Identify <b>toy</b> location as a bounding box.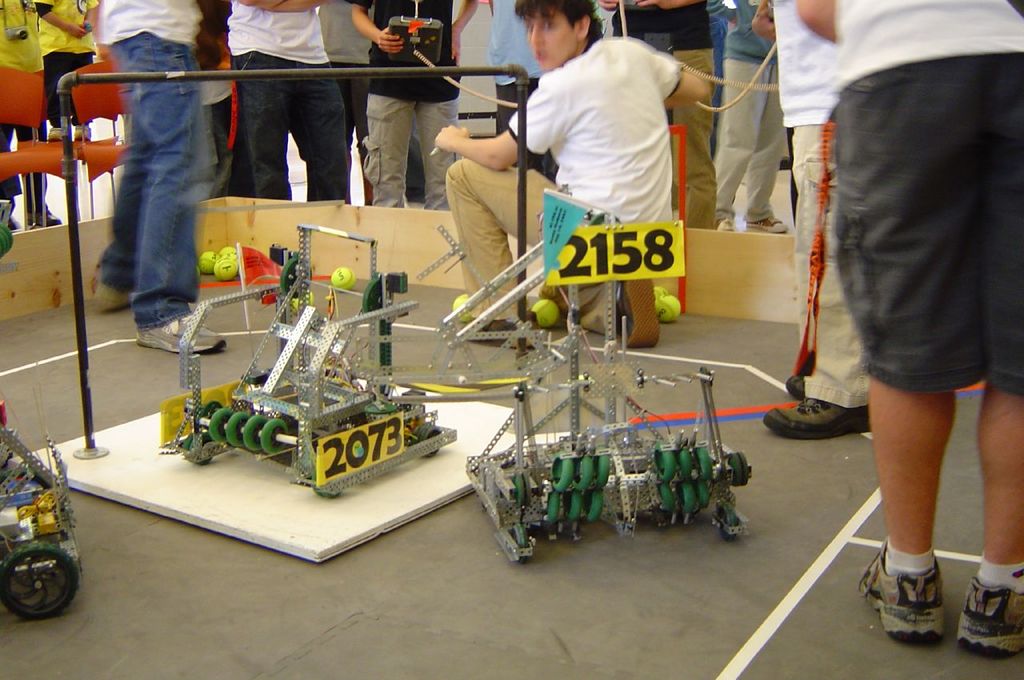
bbox=(0, 399, 86, 626).
